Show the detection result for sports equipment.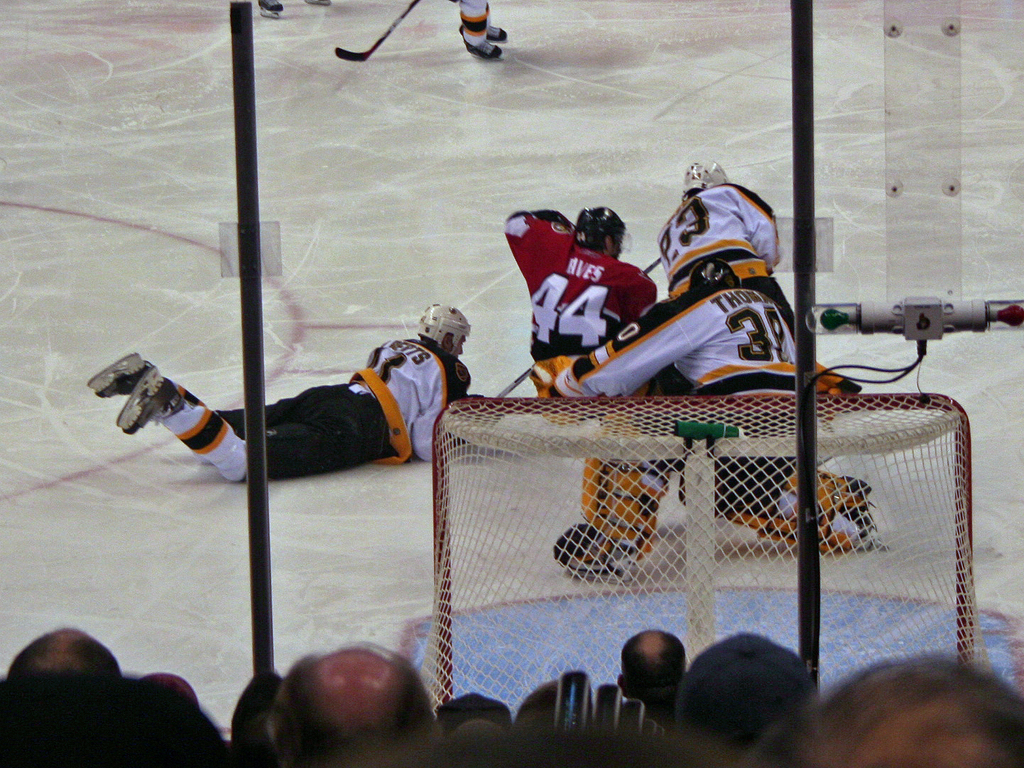
<box>333,0,418,63</box>.
